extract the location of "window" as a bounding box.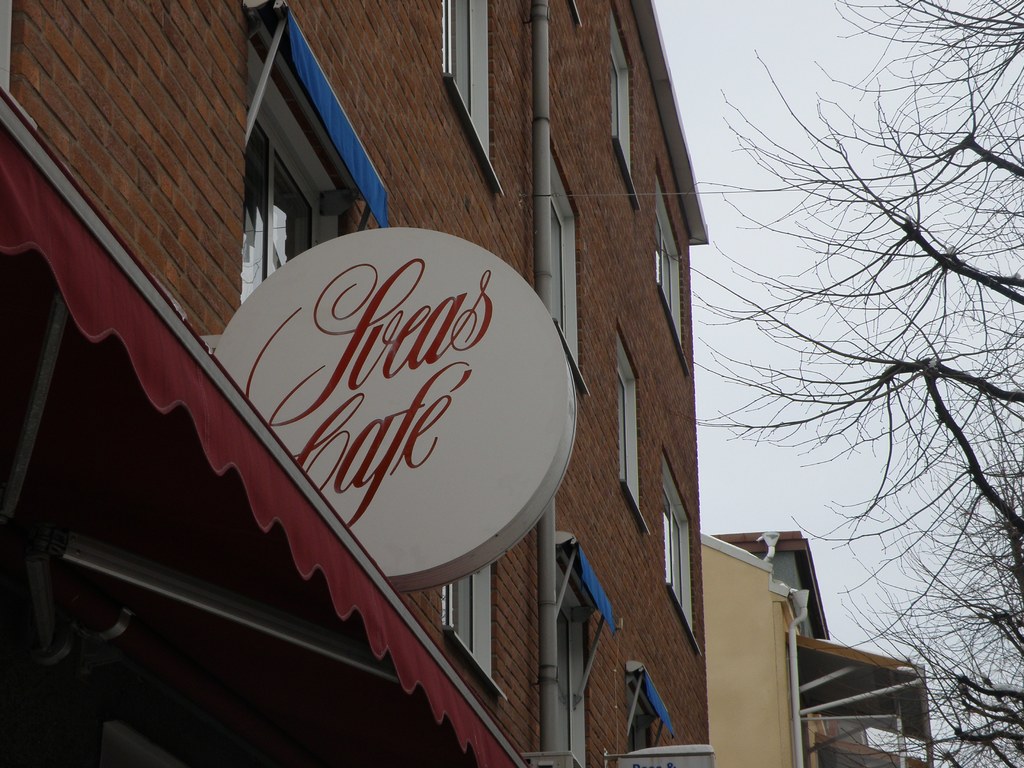
[x1=239, y1=0, x2=387, y2=305].
